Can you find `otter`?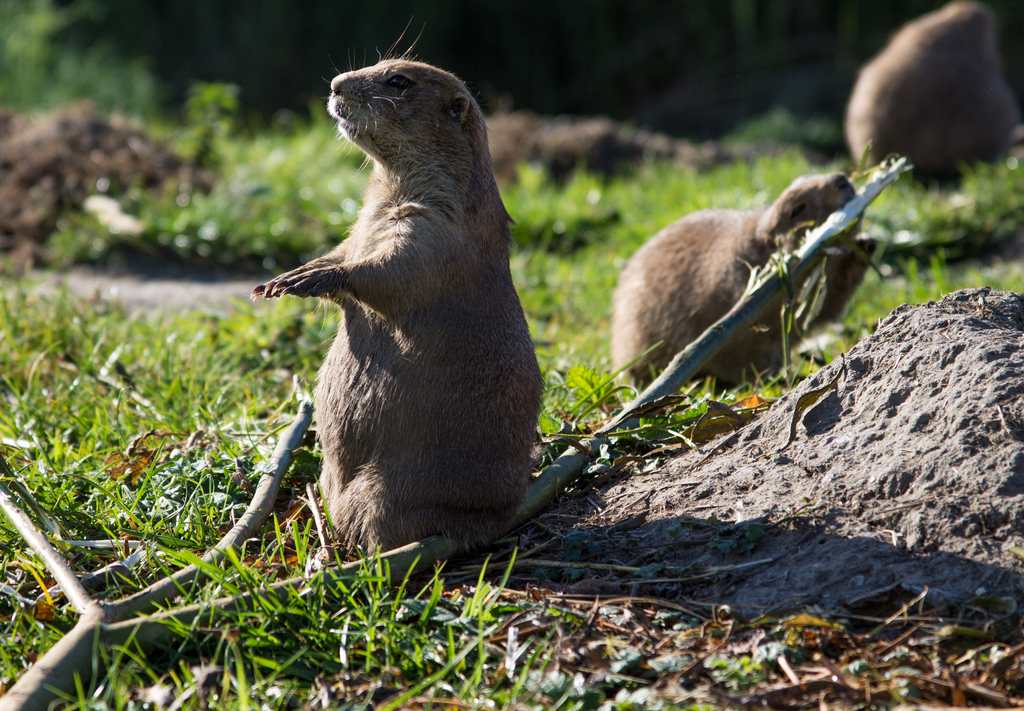
Yes, bounding box: x1=612, y1=172, x2=884, y2=393.
